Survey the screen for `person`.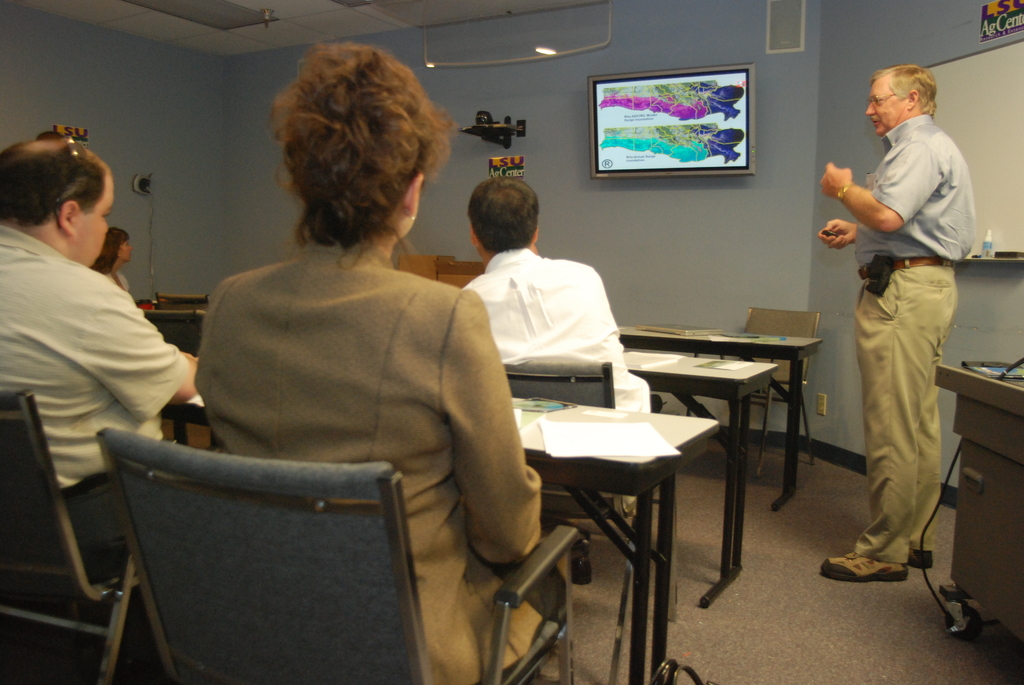
Survey found: [left=0, top=135, right=205, bottom=585].
